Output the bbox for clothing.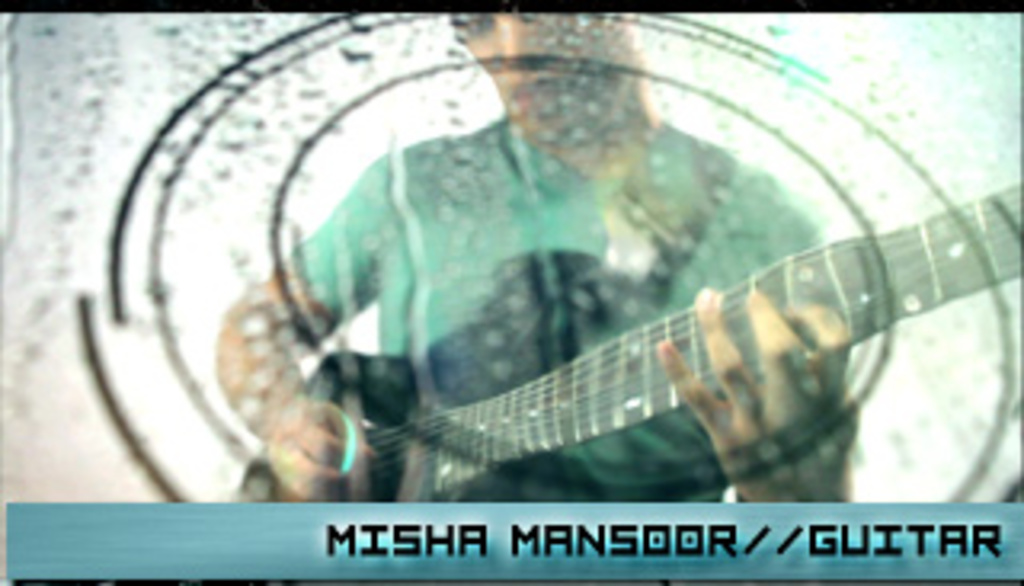
box=[282, 138, 966, 535].
